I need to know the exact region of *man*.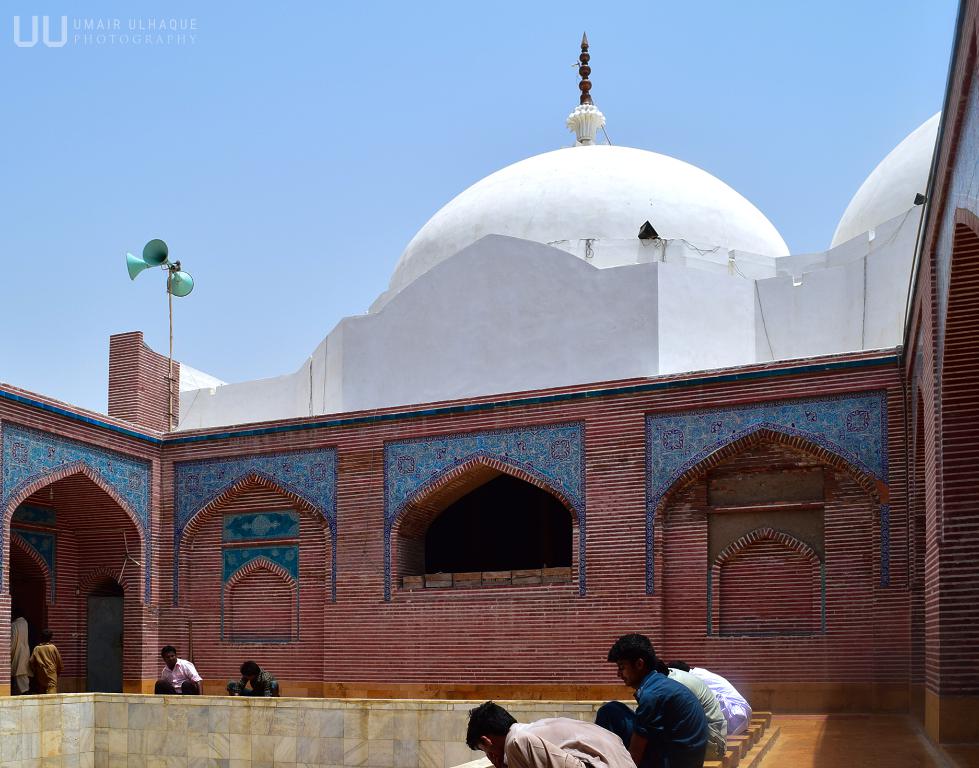
Region: (left=12, top=607, right=34, bottom=697).
